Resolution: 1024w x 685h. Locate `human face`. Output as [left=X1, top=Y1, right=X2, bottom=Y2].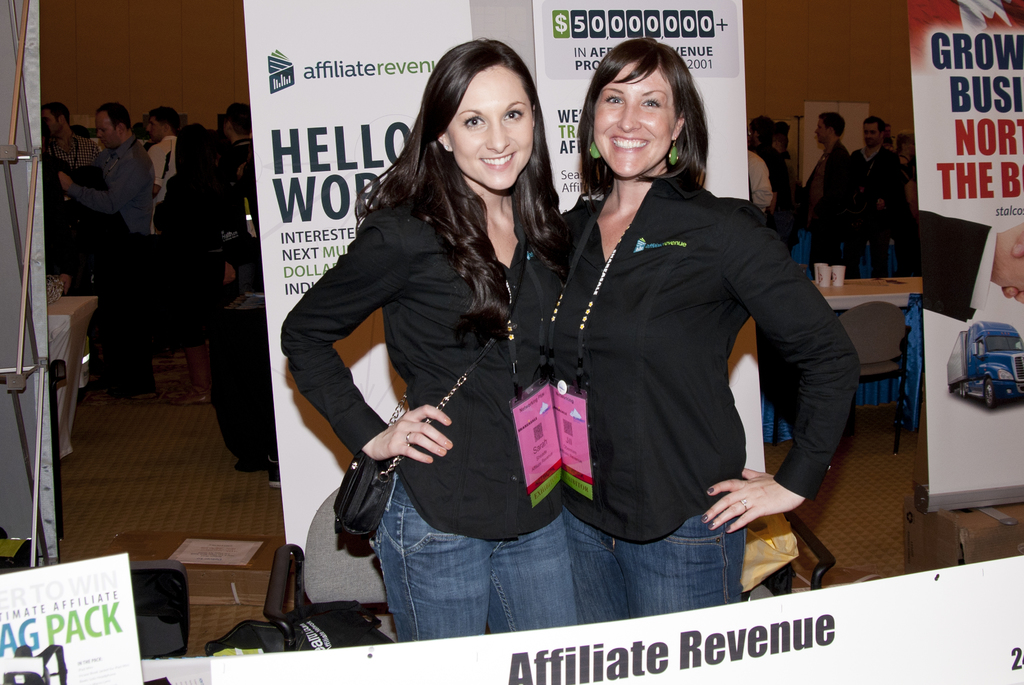
[left=141, top=116, right=169, bottom=146].
